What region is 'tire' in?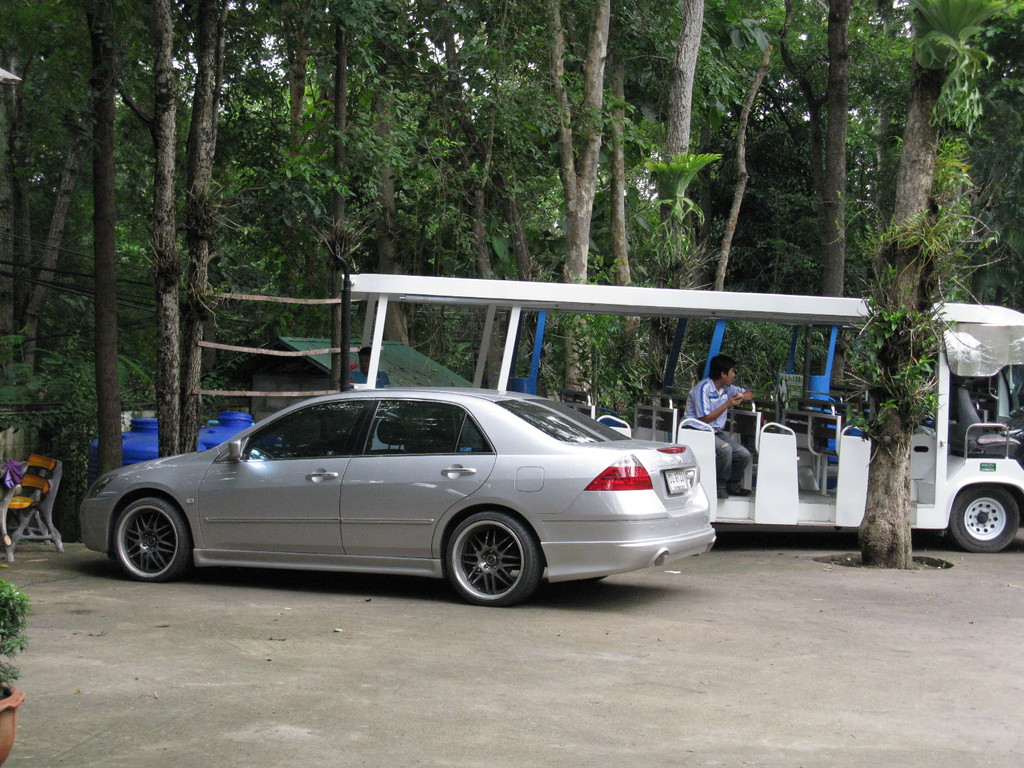
950,482,1023,557.
